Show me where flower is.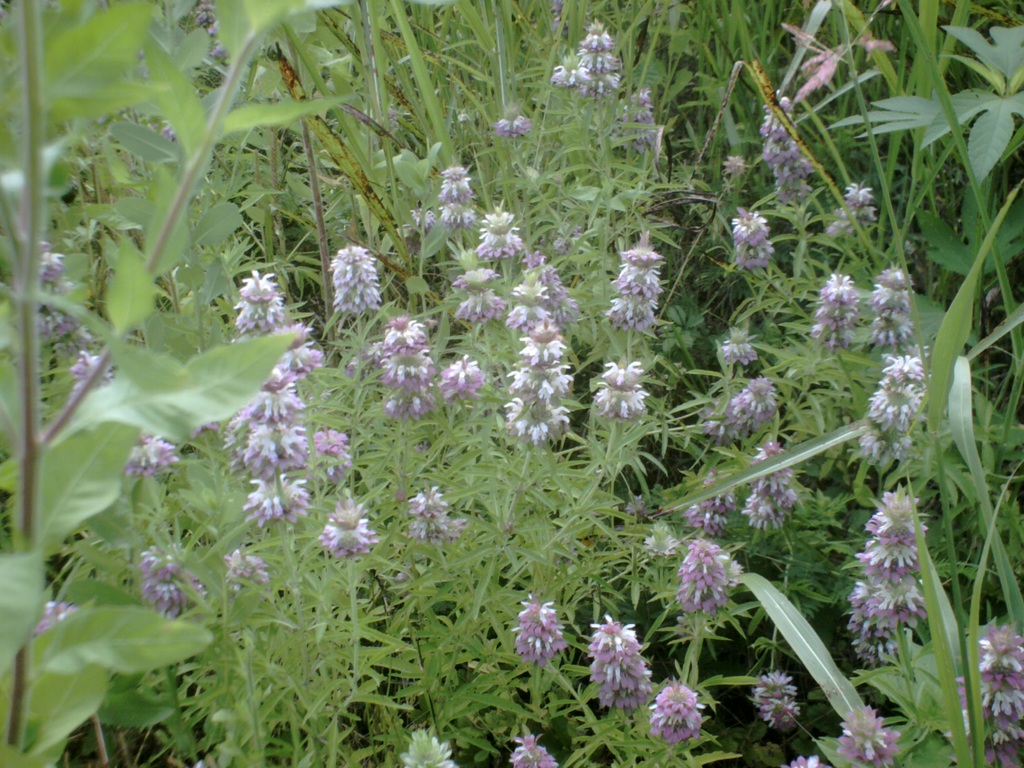
flower is at <box>70,355,180,488</box>.
